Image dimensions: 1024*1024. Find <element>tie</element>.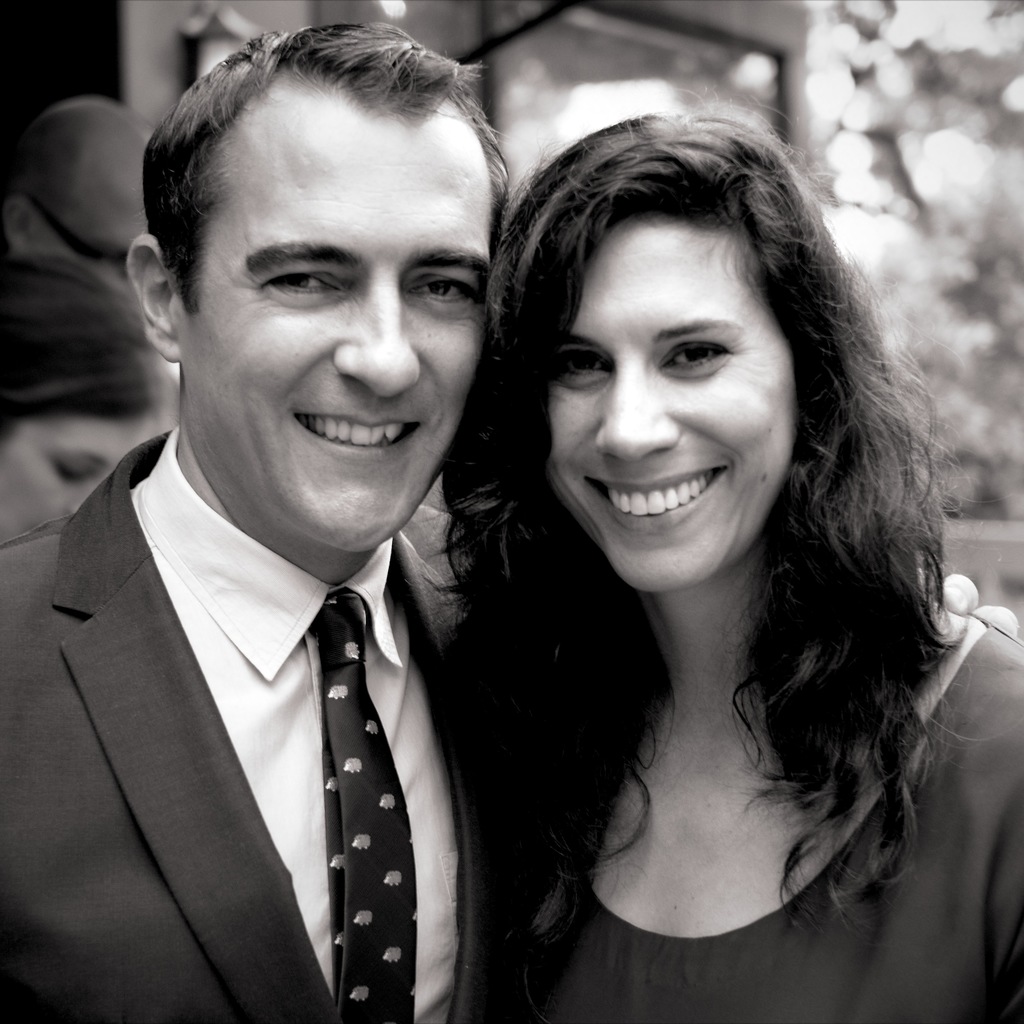
locate(304, 592, 418, 1023).
